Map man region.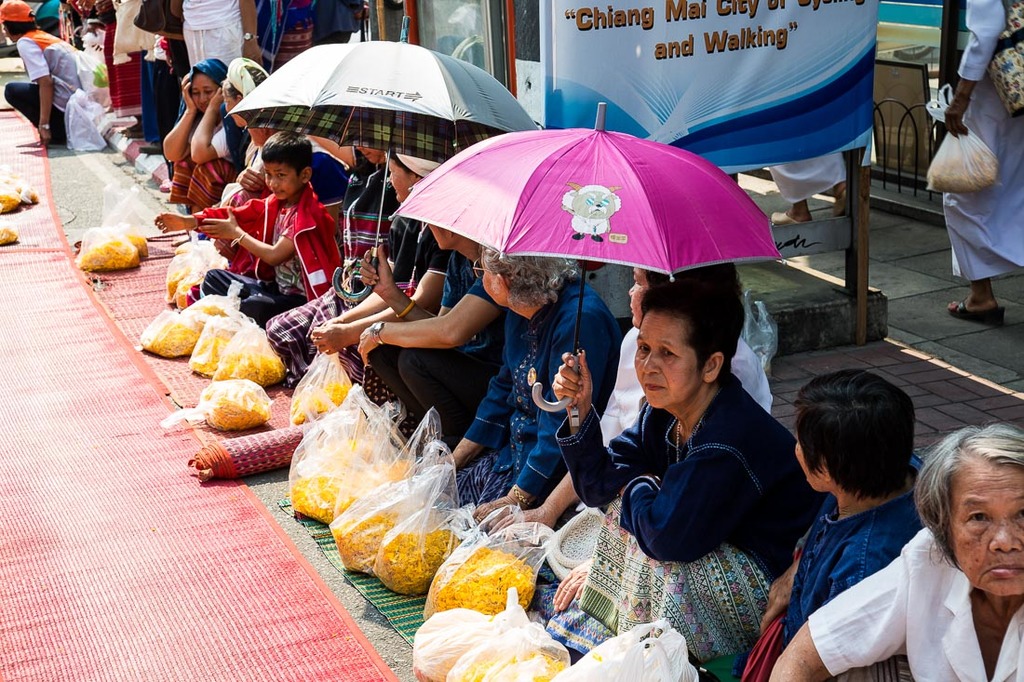
Mapped to 0/0/90/150.
